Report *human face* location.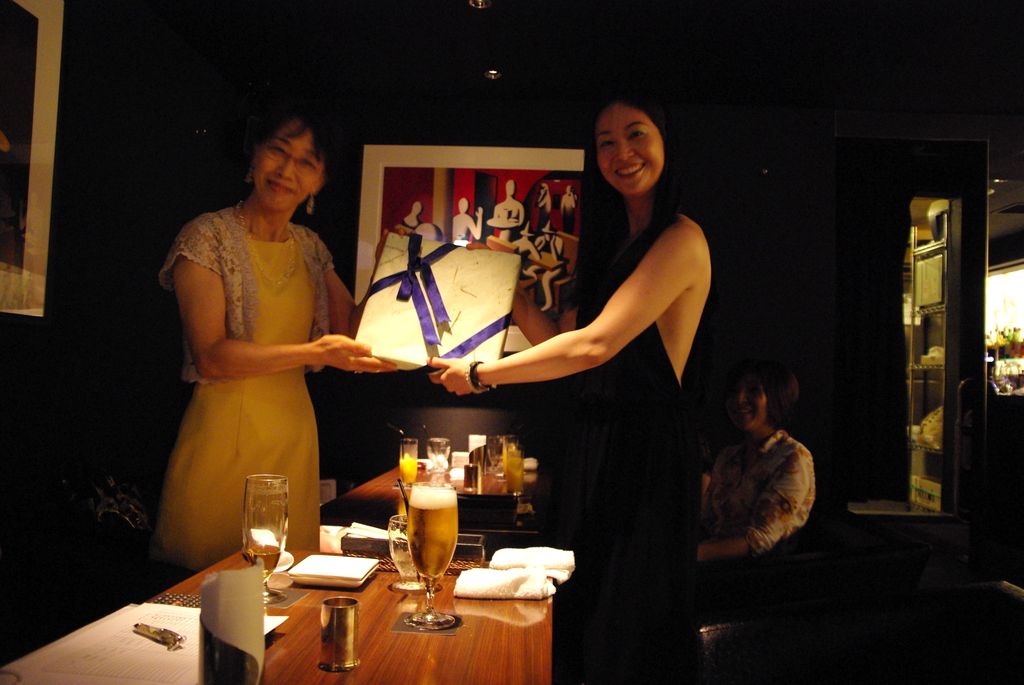
Report: {"x1": 541, "y1": 230, "x2": 553, "y2": 241}.
